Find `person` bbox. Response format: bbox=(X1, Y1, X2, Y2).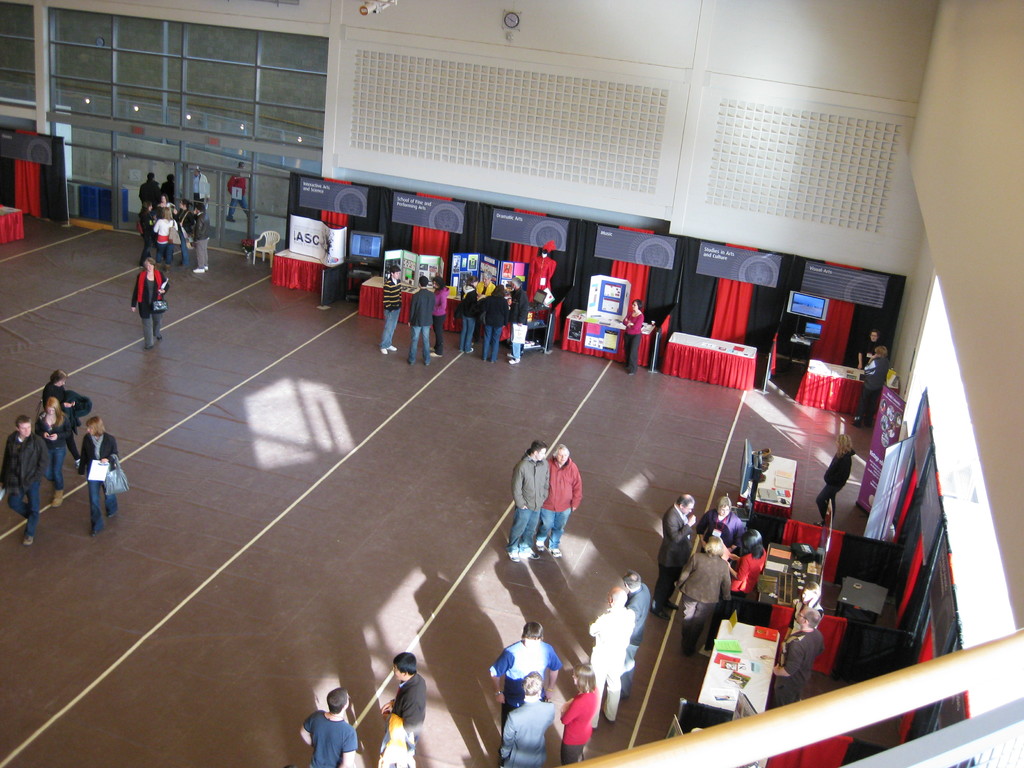
bbox=(492, 623, 561, 707).
